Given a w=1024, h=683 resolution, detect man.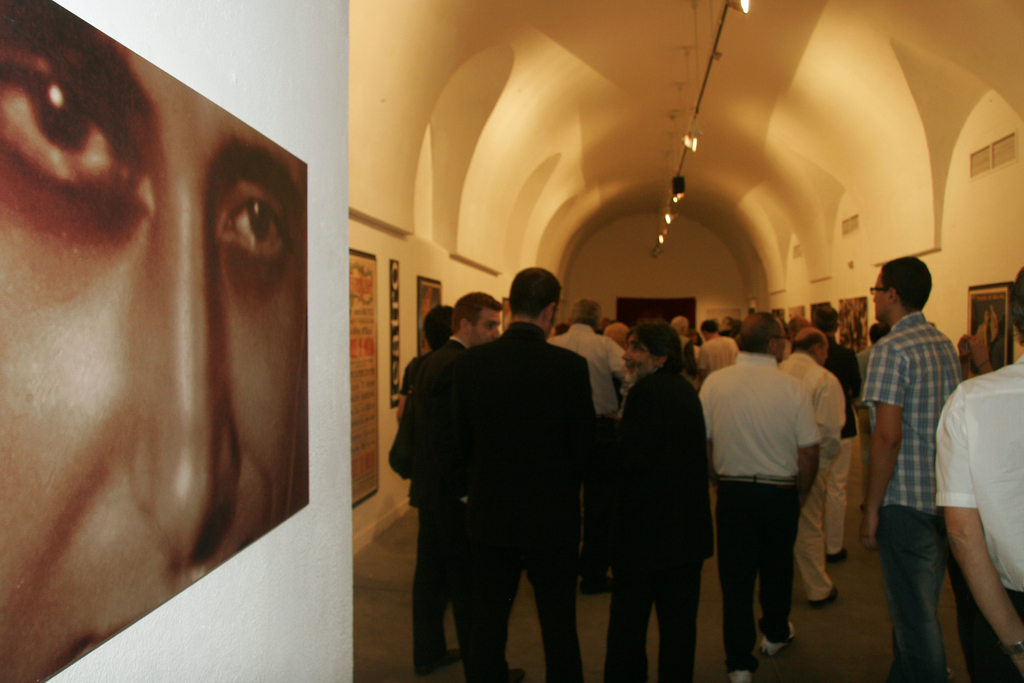
bbox=[854, 324, 890, 432].
